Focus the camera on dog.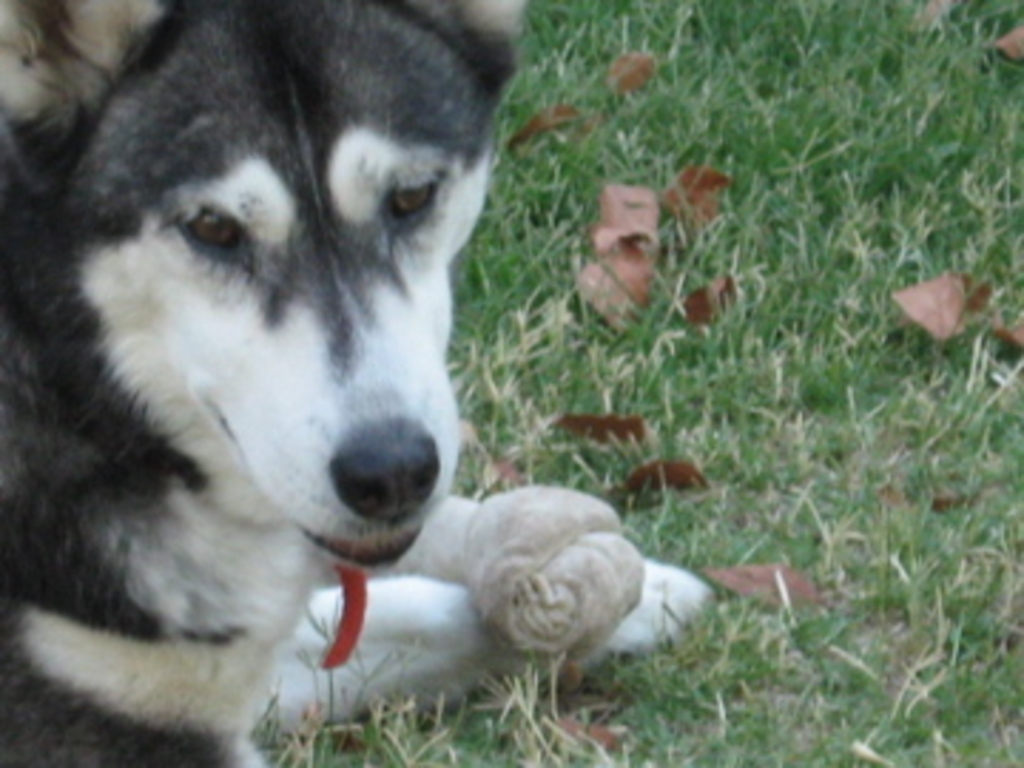
Focus region: select_region(0, 0, 711, 765).
